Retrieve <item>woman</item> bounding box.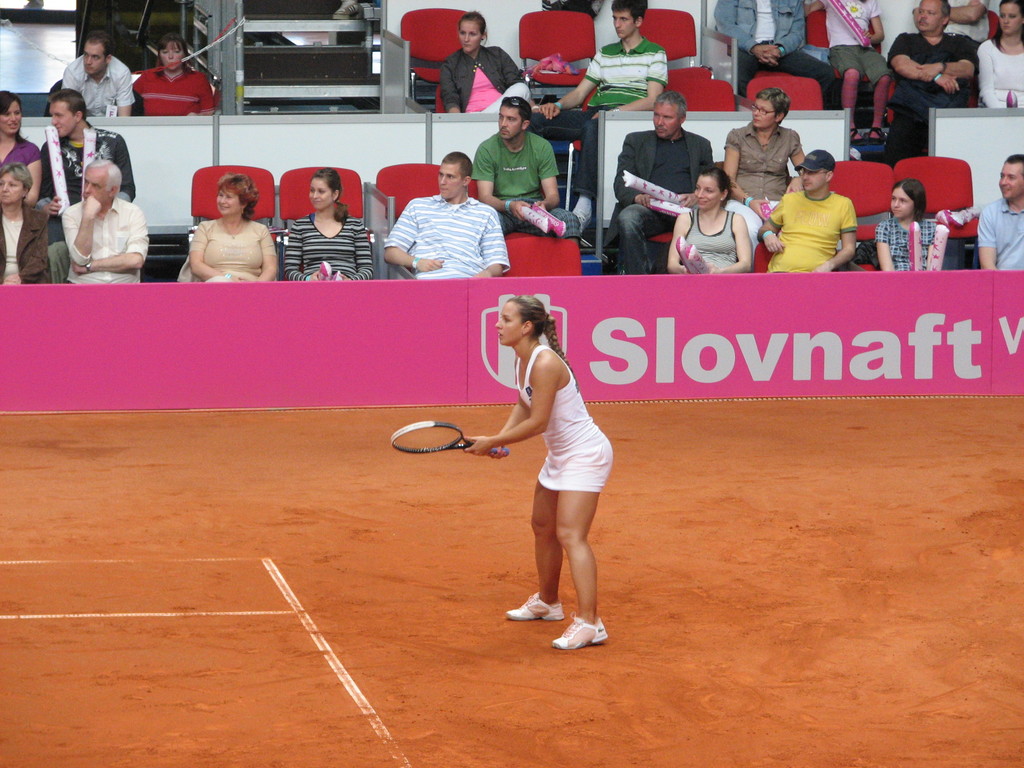
Bounding box: select_region(0, 161, 52, 283).
